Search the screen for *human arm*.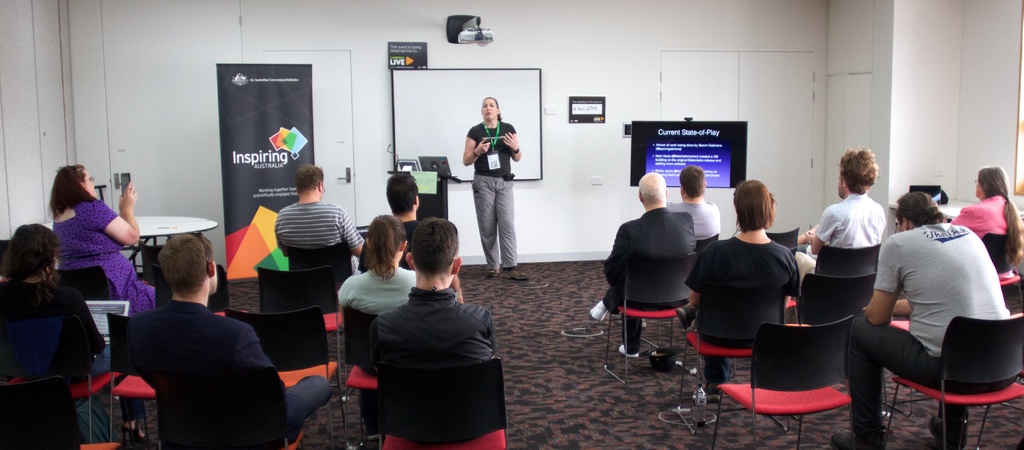
Found at rect(499, 122, 520, 162).
